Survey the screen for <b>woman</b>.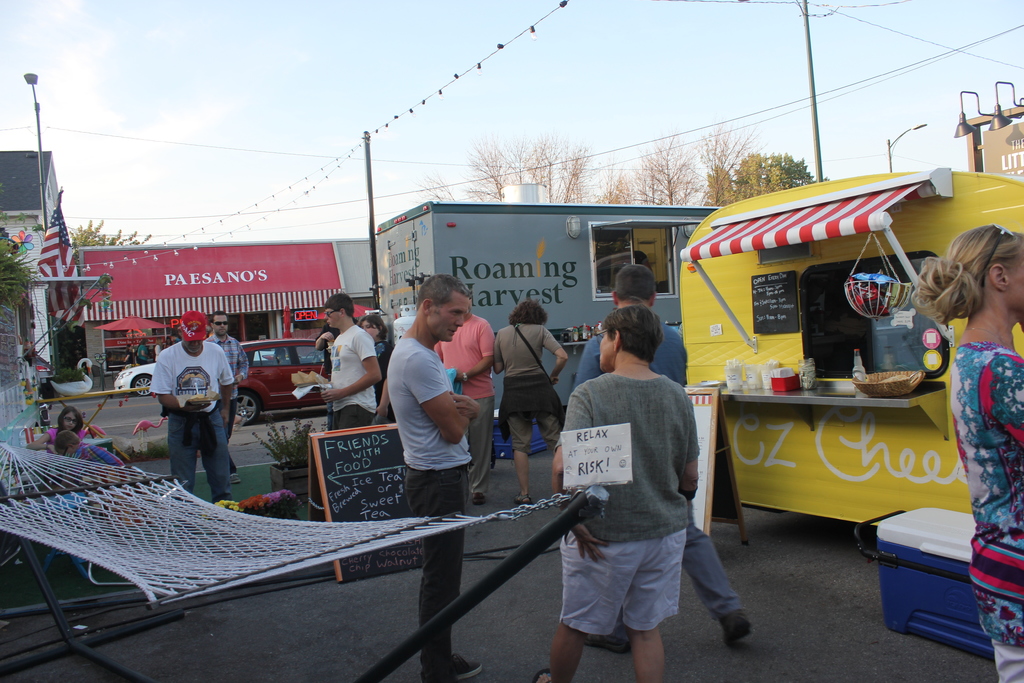
Survey found: region(357, 311, 397, 421).
